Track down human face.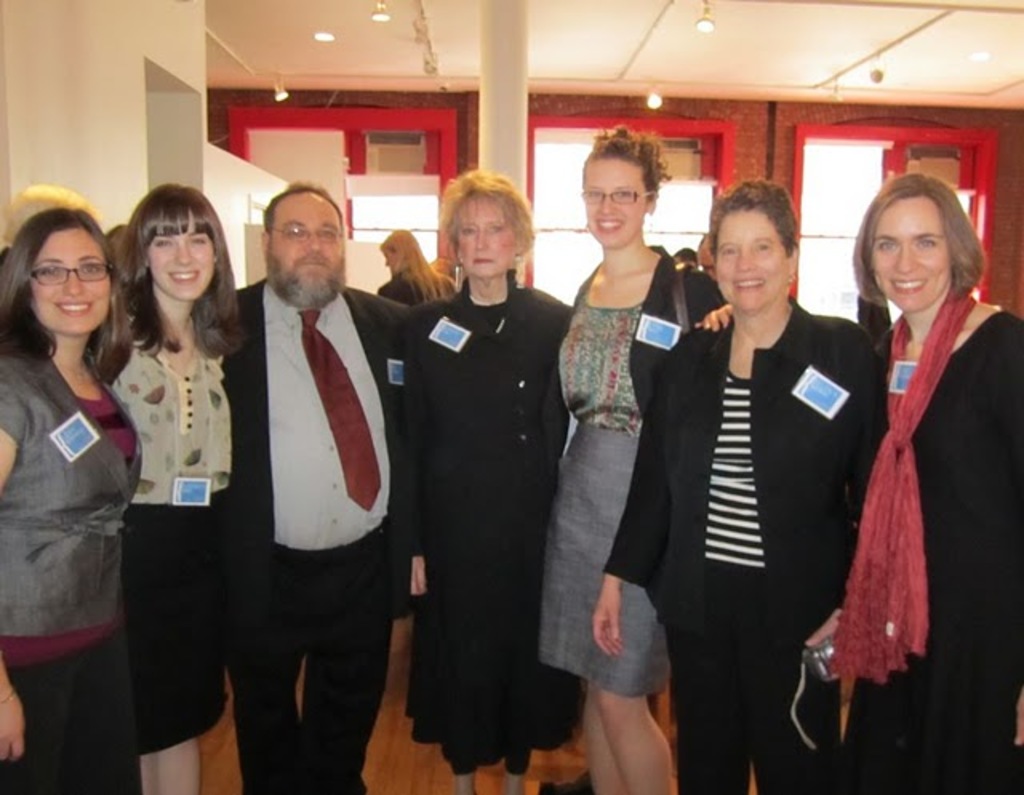
Tracked to bbox=[870, 197, 950, 310].
